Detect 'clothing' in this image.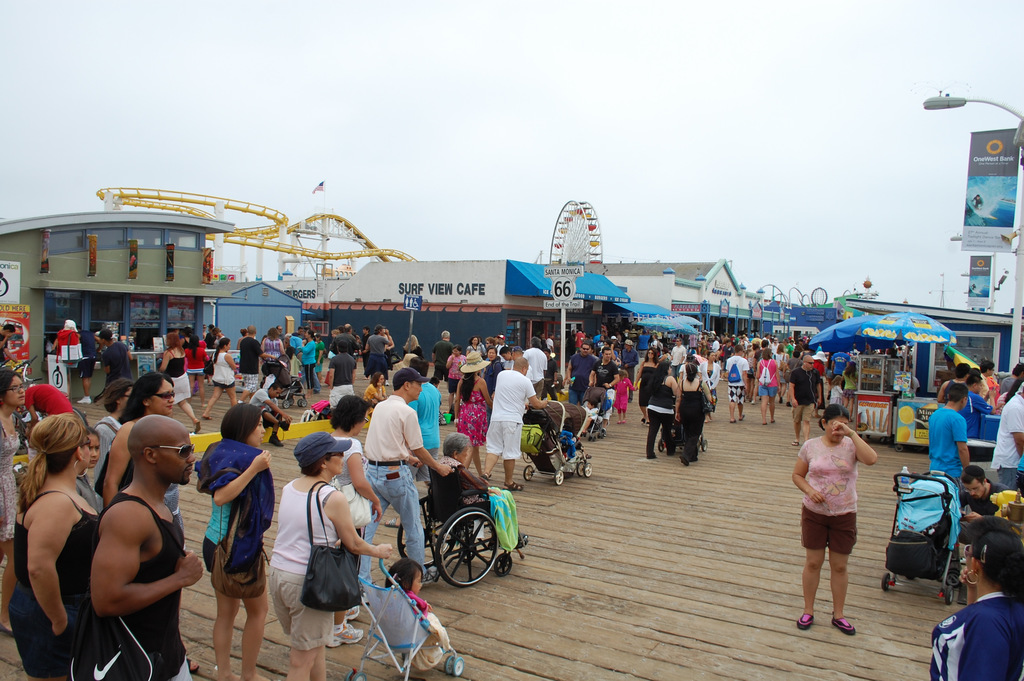
Detection: x1=360 y1=395 x2=423 y2=569.
